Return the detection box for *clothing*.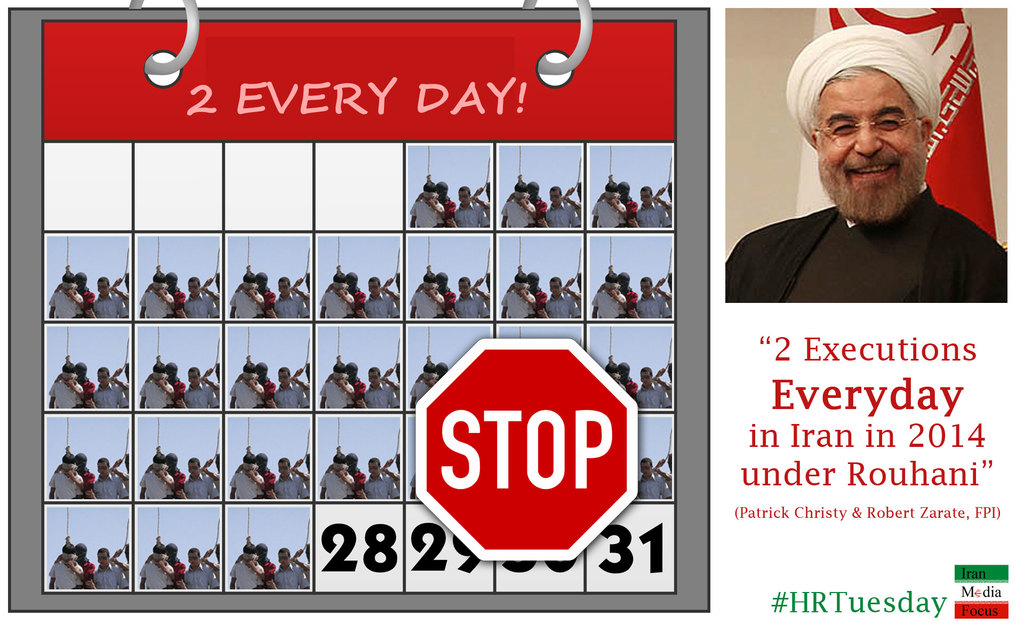
rect(186, 477, 222, 504).
